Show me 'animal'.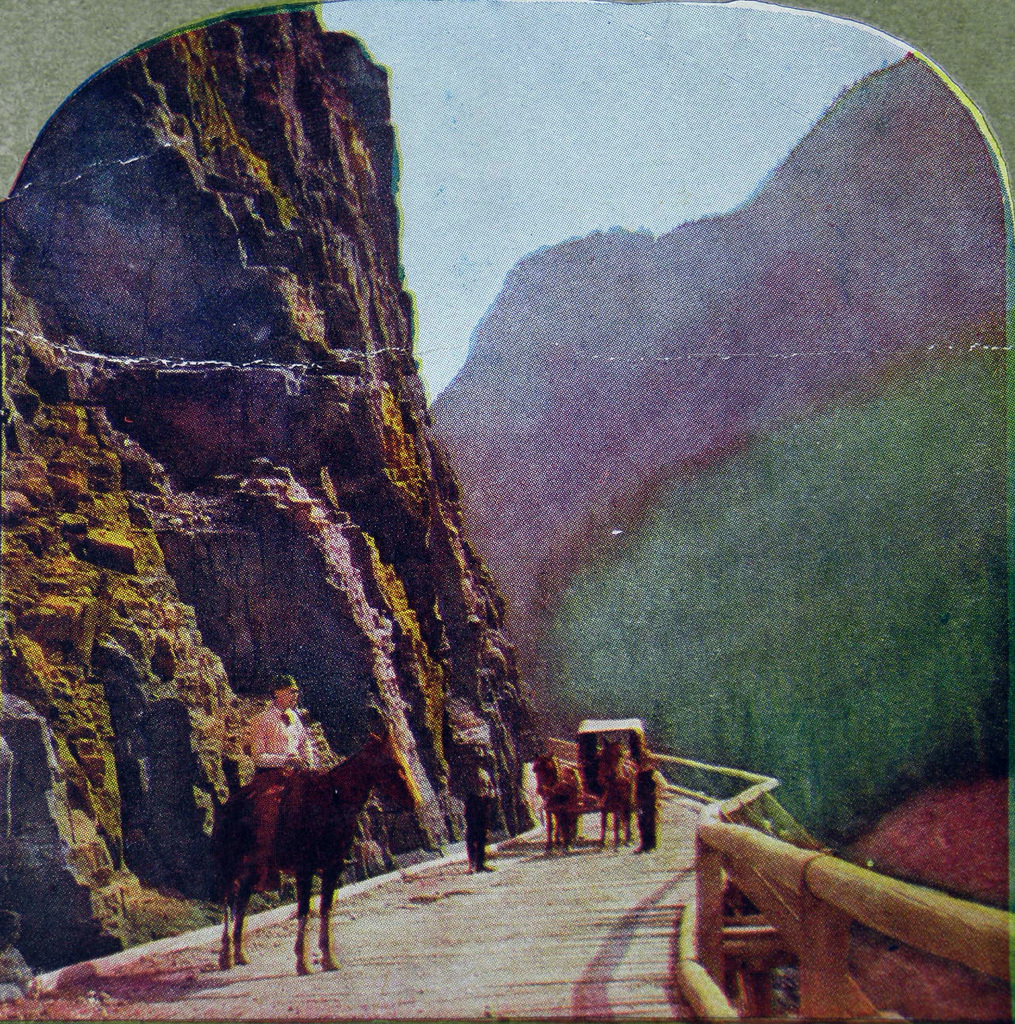
'animal' is here: bbox=[601, 733, 633, 852].
